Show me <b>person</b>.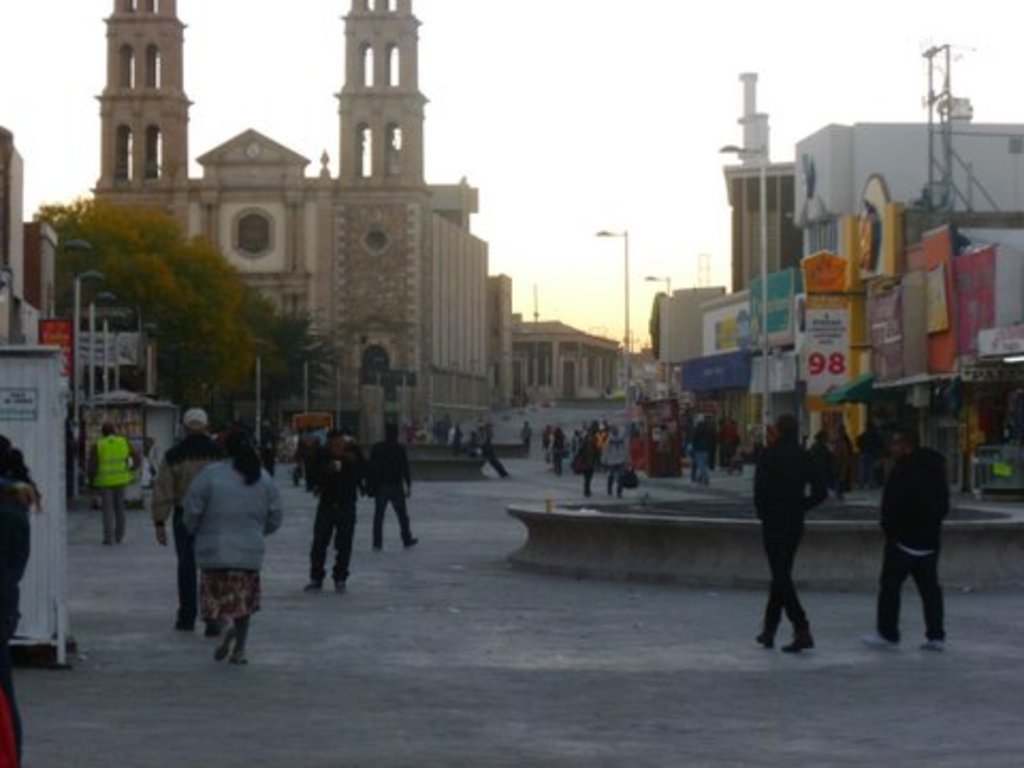
<b>person</b> is here: (left=826, top=420, right=860, bottom=491).
